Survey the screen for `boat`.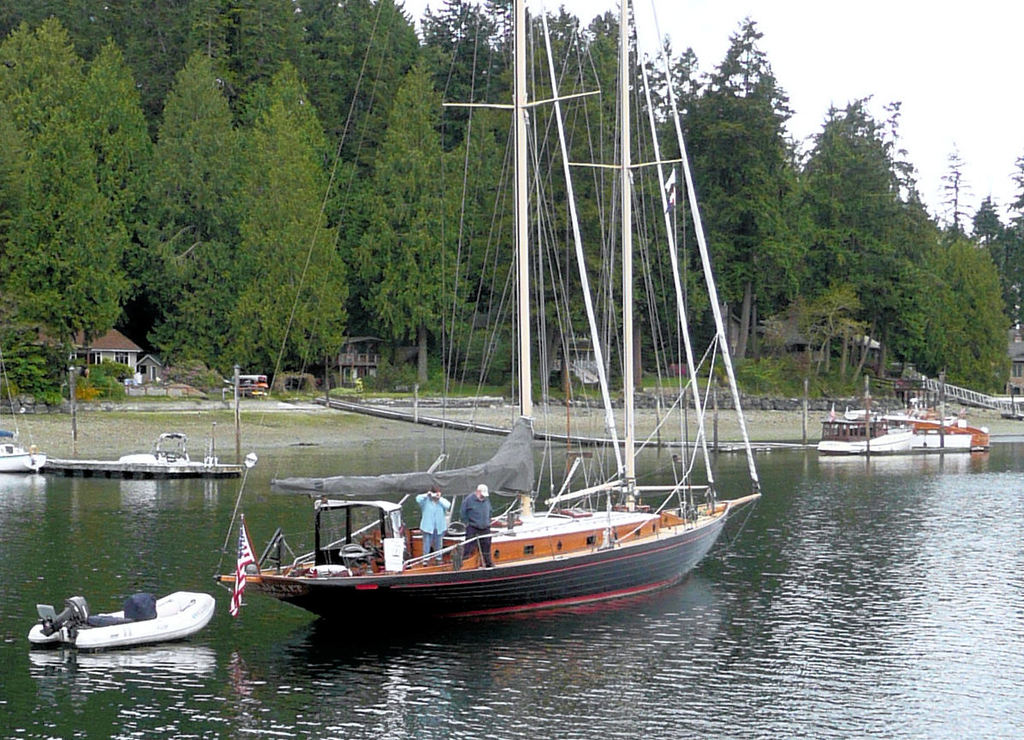
Survey found: (left=237, top=52, right=774, bottom=667).
